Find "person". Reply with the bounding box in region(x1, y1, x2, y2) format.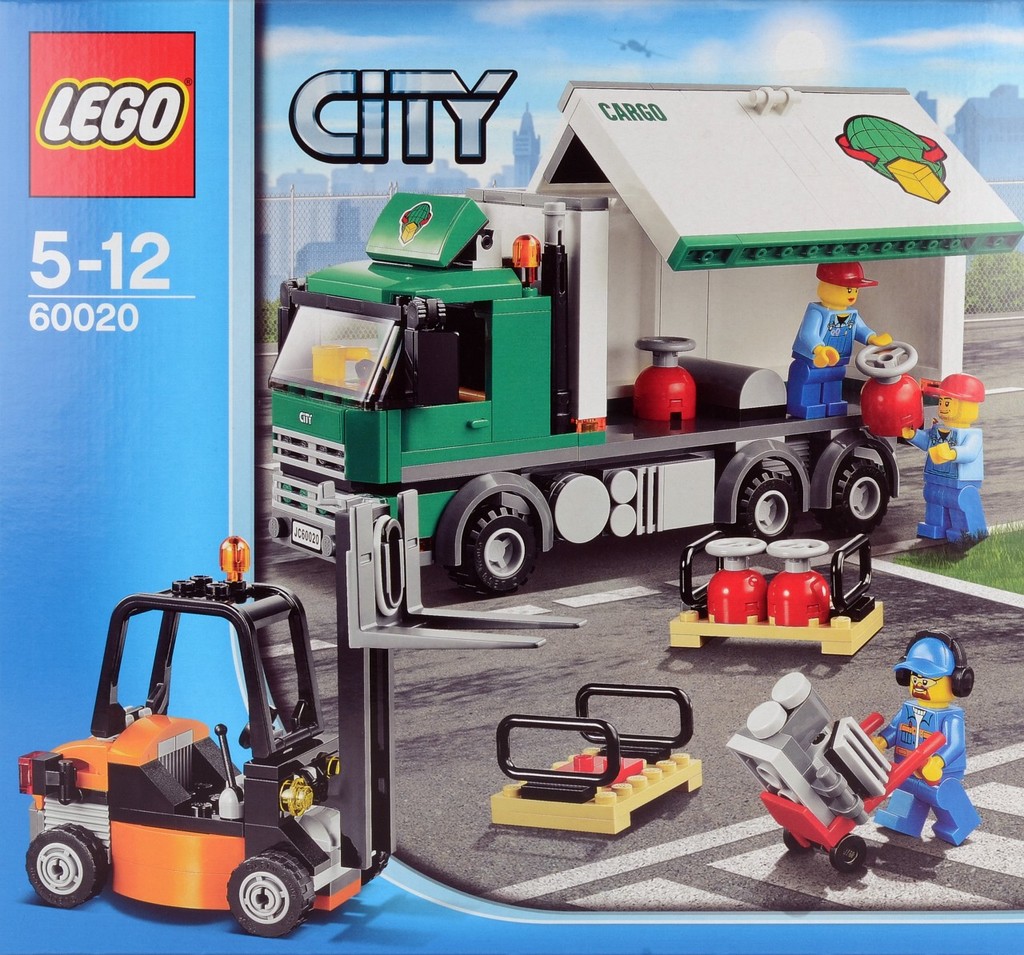
region(892, 364, 991, 543).
